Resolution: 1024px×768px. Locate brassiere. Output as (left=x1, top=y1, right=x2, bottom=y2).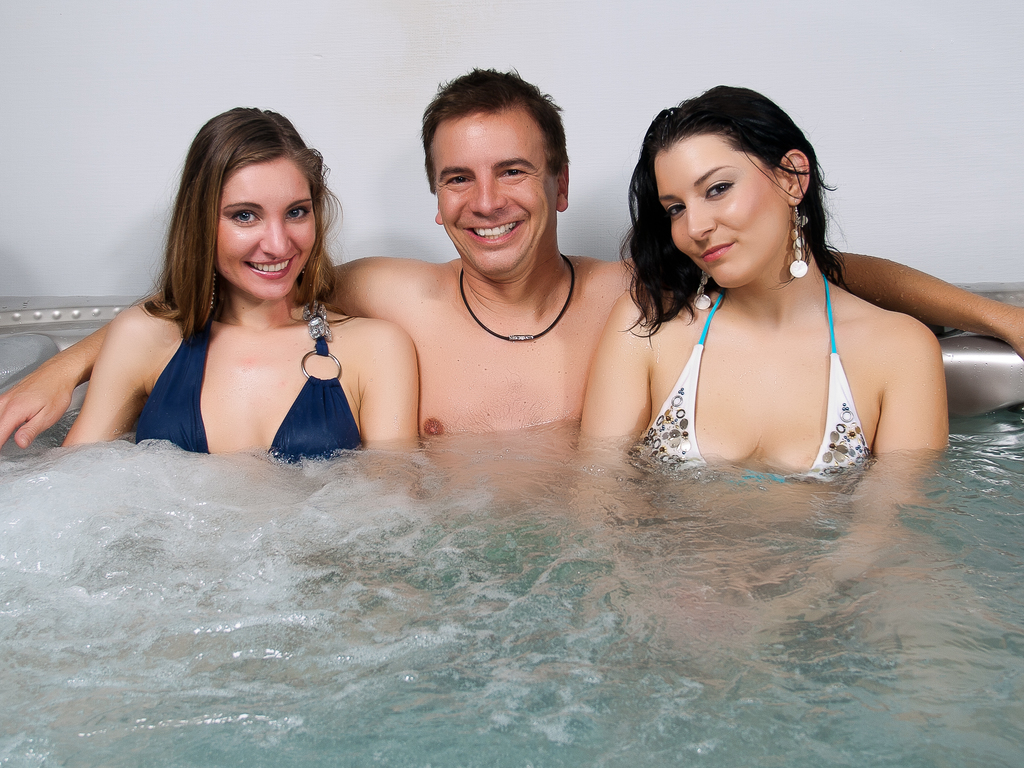
(left=642, top=284, right=870, bottom=477).
